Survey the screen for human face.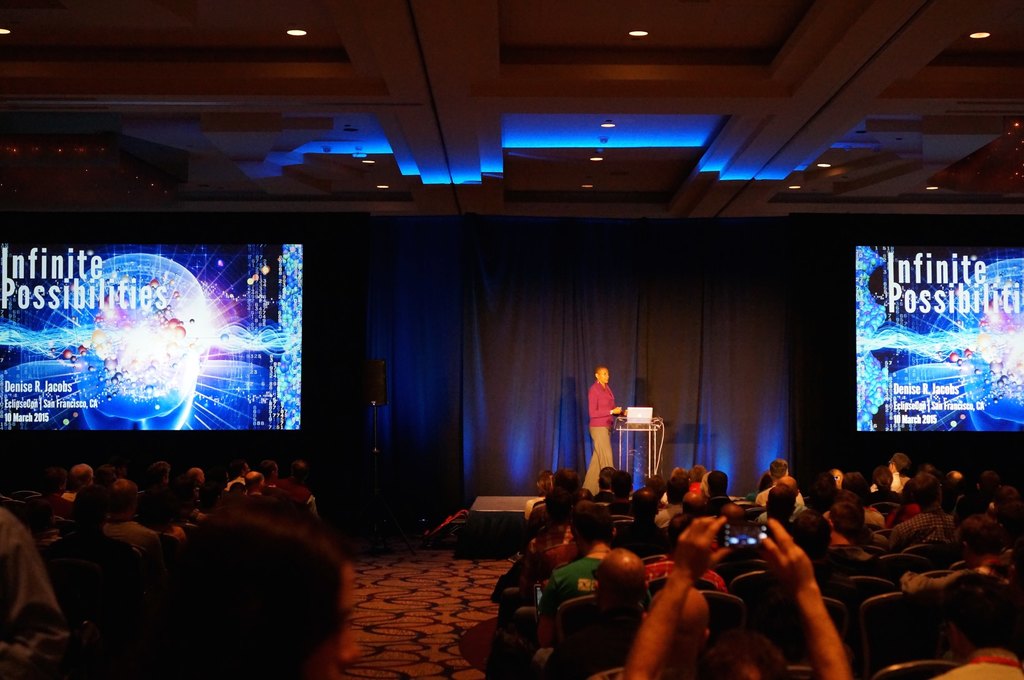
Survey found: <region>601, 367, 609, 381</region>.
